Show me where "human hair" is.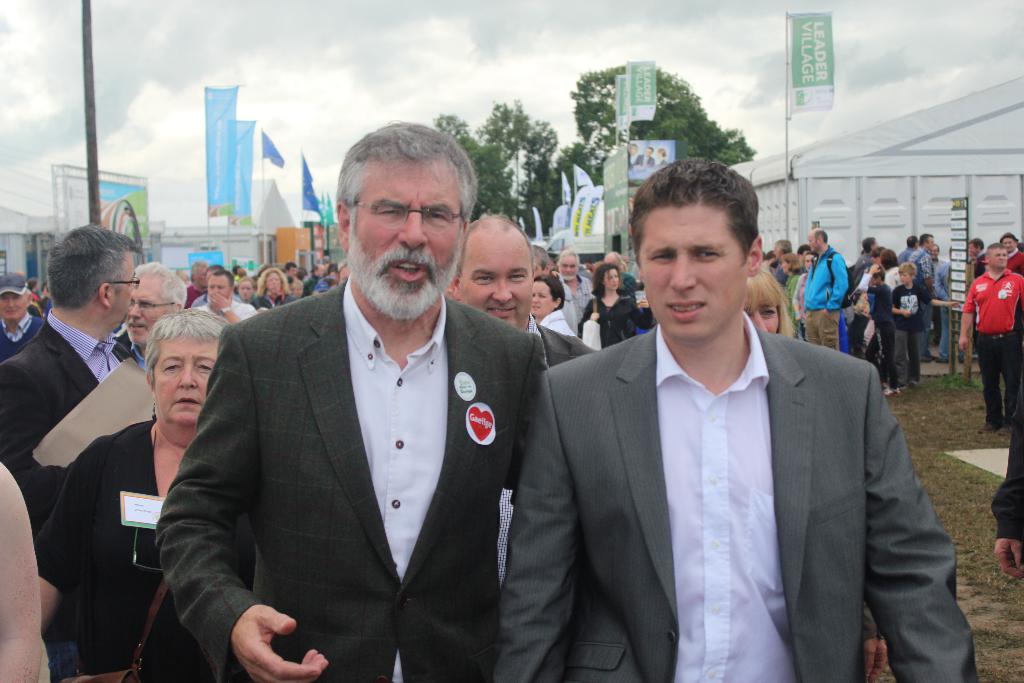
"human hair" is at x1=614 y1=251 x2=626 y2=272.
